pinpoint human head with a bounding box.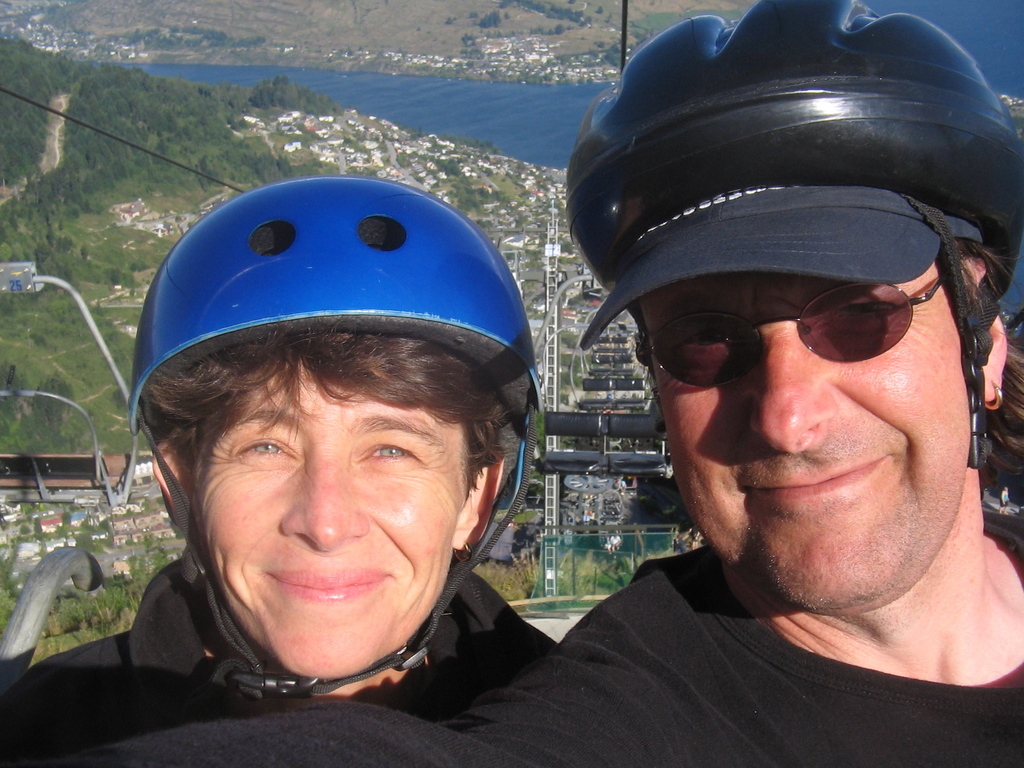
(127,175,546,667).
